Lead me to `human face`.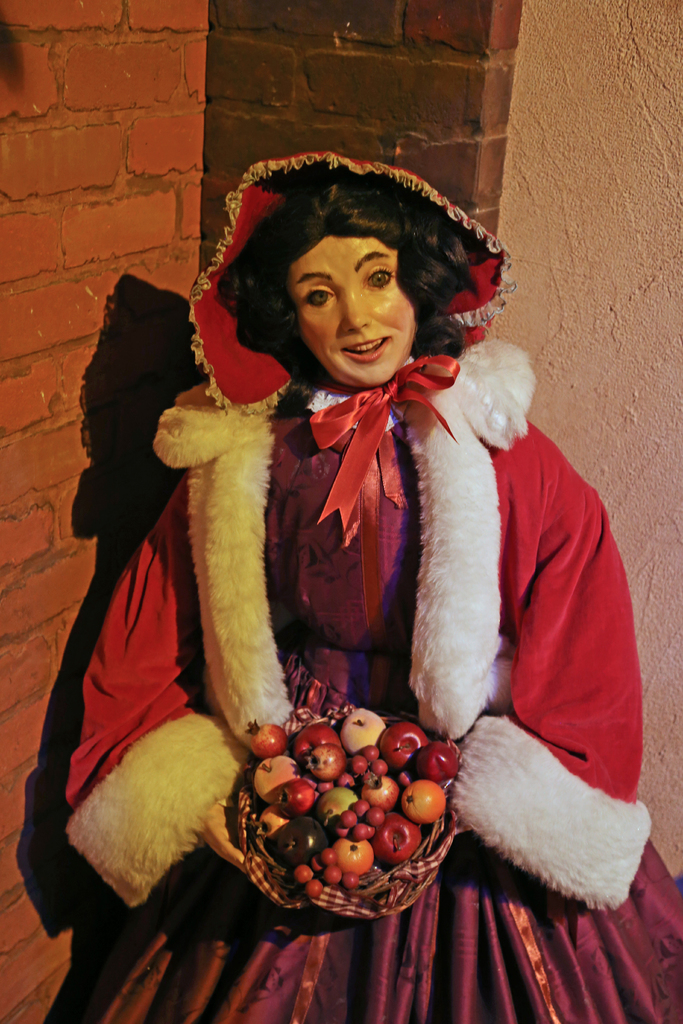
Lead to x1=295 y1=228 x2=413 y2=379.
